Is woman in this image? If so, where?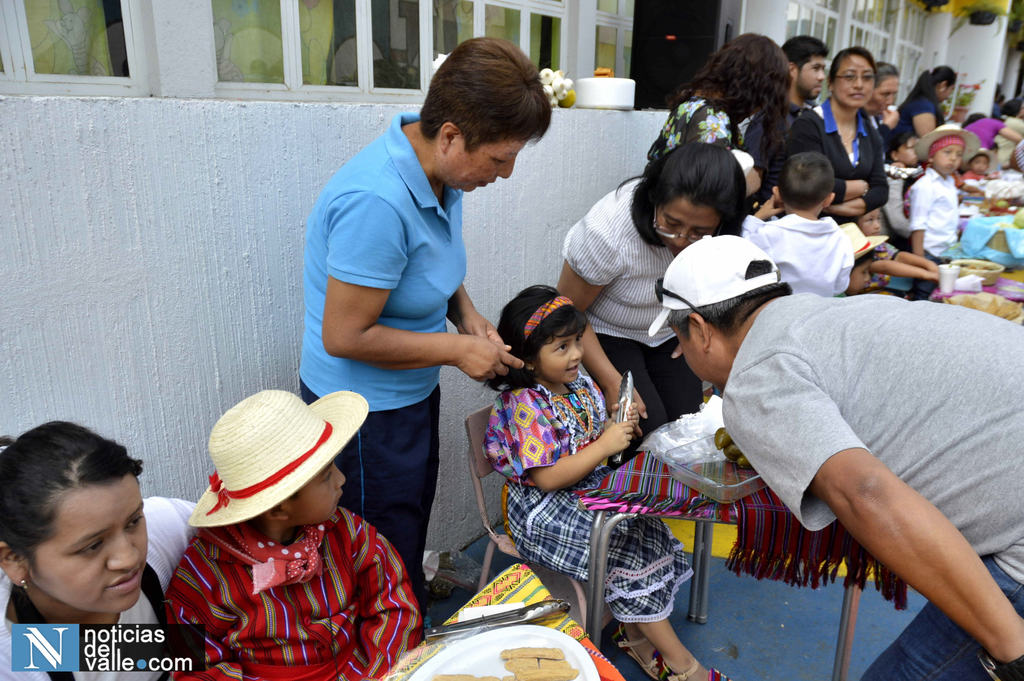
Yes, at {"left": 555, "top": 137, "right": 765, "bottom": 427}.
